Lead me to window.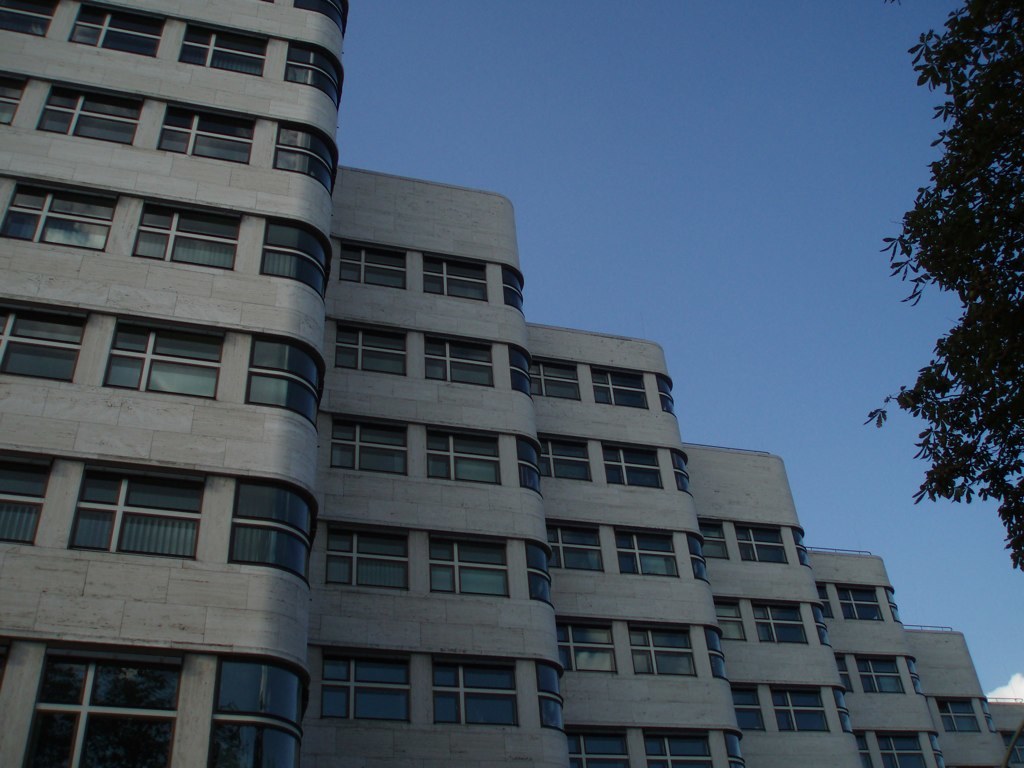
Lead to {"x1": 197, "y1": 659, "x2": 305, "y2": 767}.
